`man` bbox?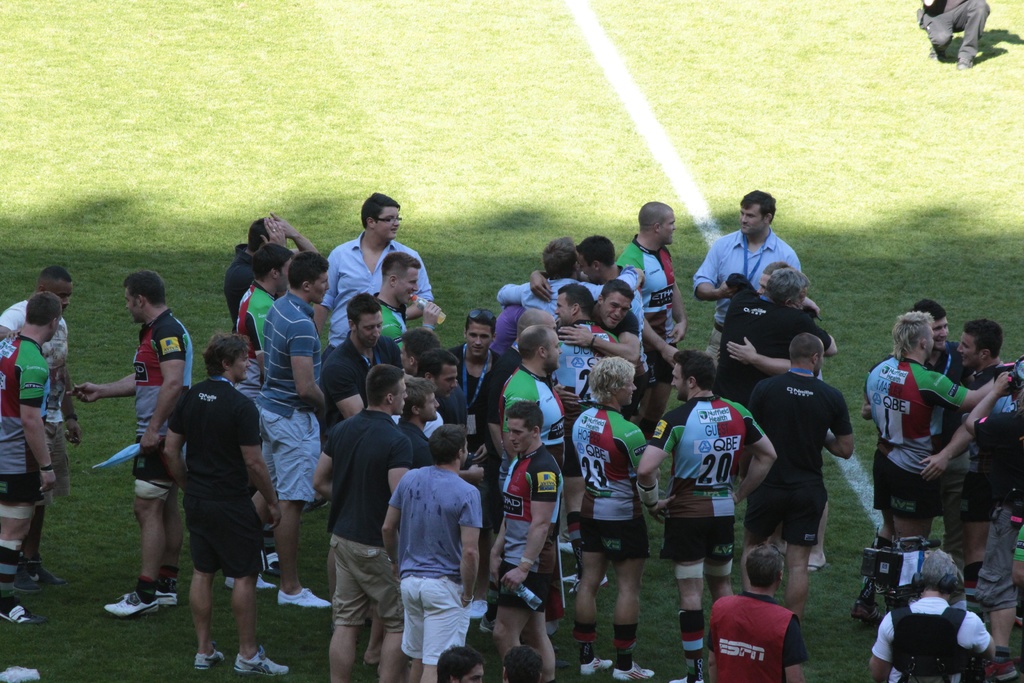
(151, 357, 277, 670)
